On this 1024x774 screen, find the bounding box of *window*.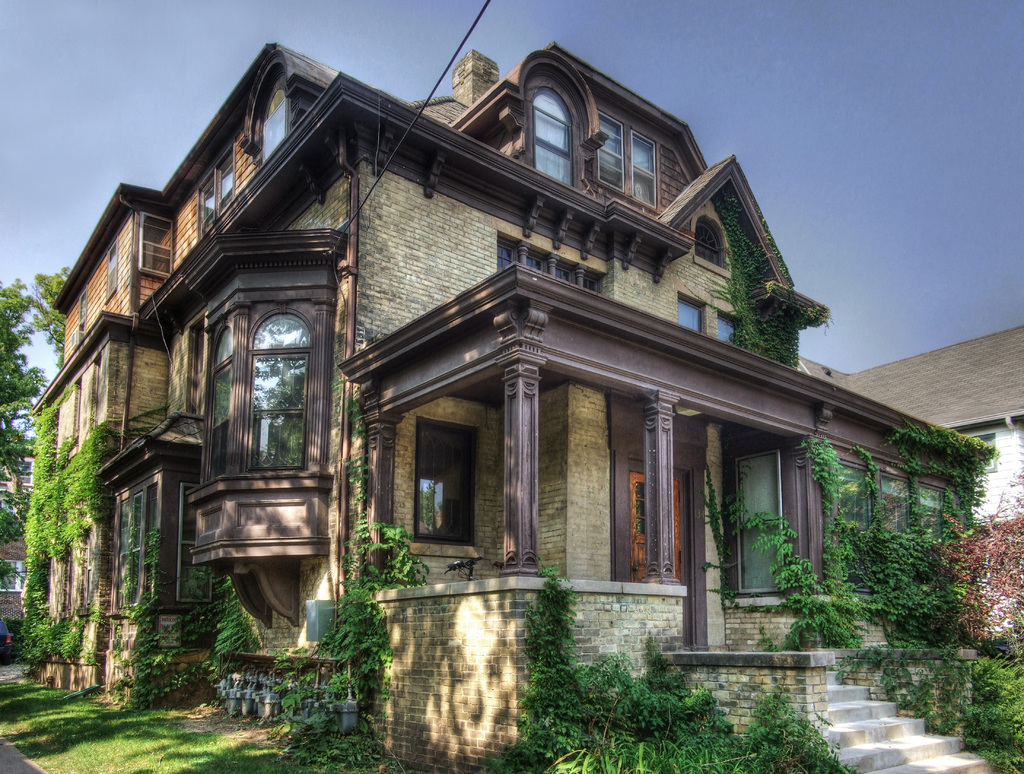
Bounding box: rect(174, 482, 213, 601).
